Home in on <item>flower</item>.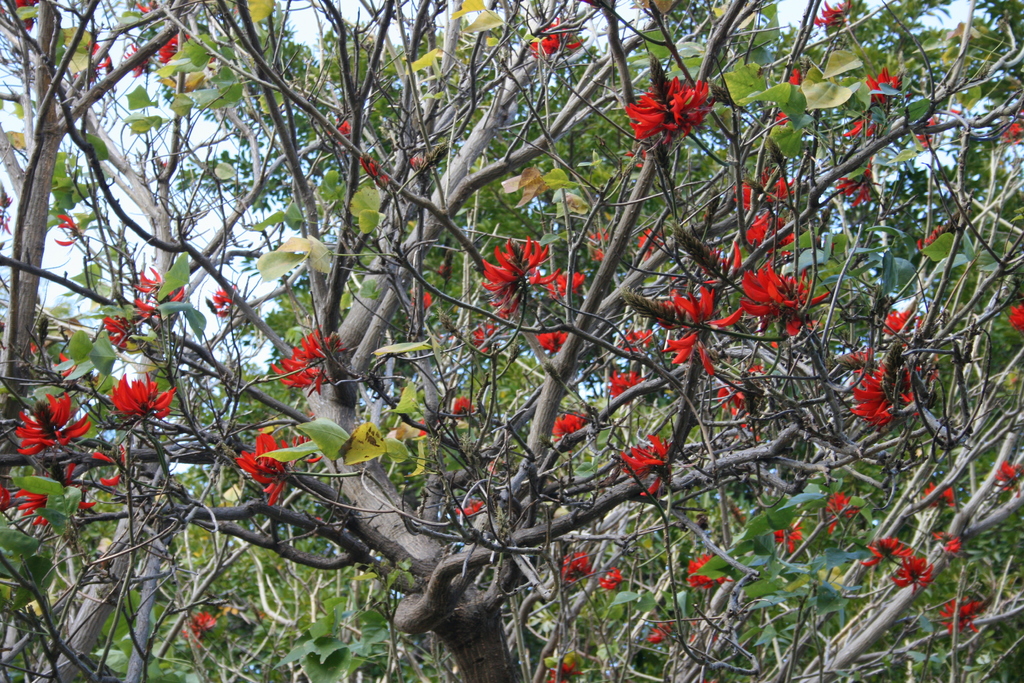
Homed in at bbox(705, 359, 767, 450).
